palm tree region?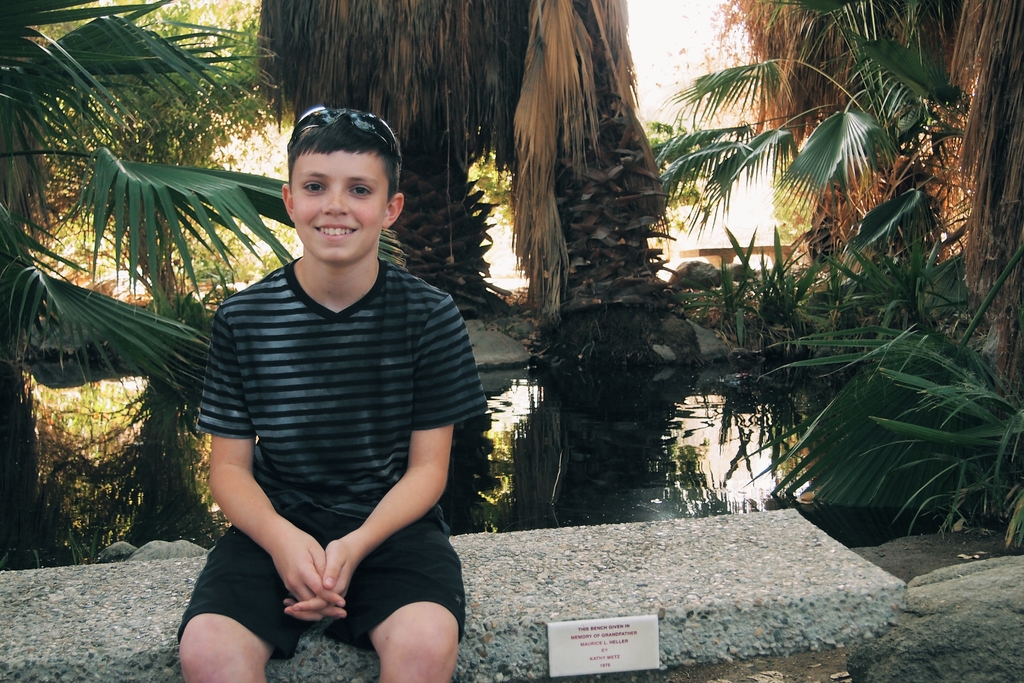
x1=618 y1=4 x2=1022 y2=488
